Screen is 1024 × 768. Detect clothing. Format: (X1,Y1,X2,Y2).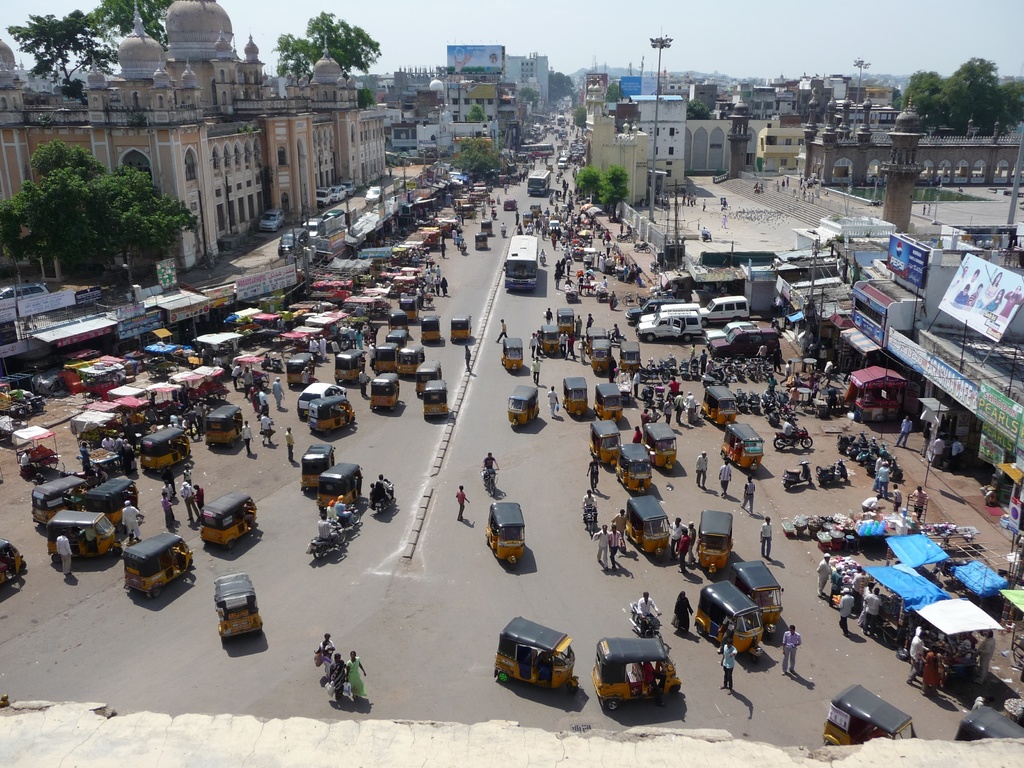
(416,262,449,298).
